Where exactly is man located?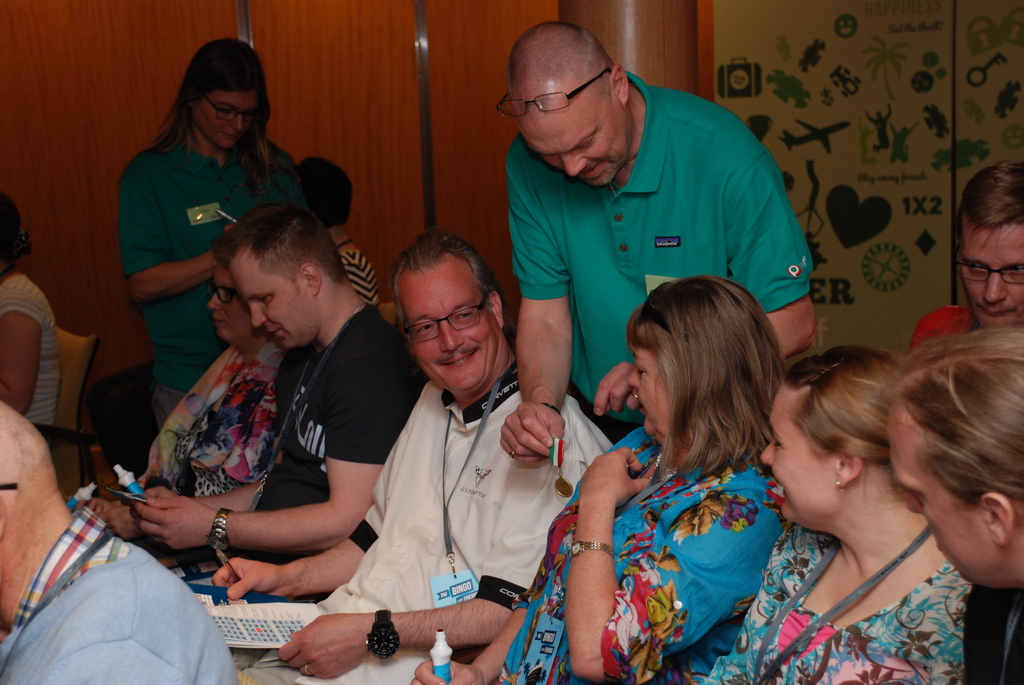
Its bounding box is (0,398,240,684).
